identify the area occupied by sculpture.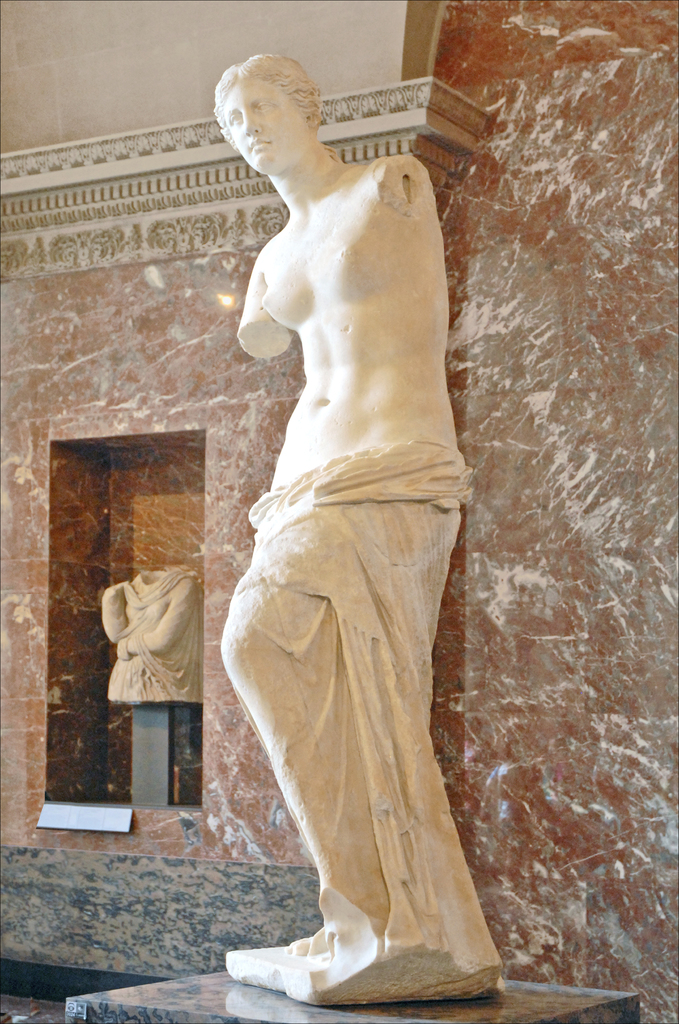
Area: 99/564/201/706.
